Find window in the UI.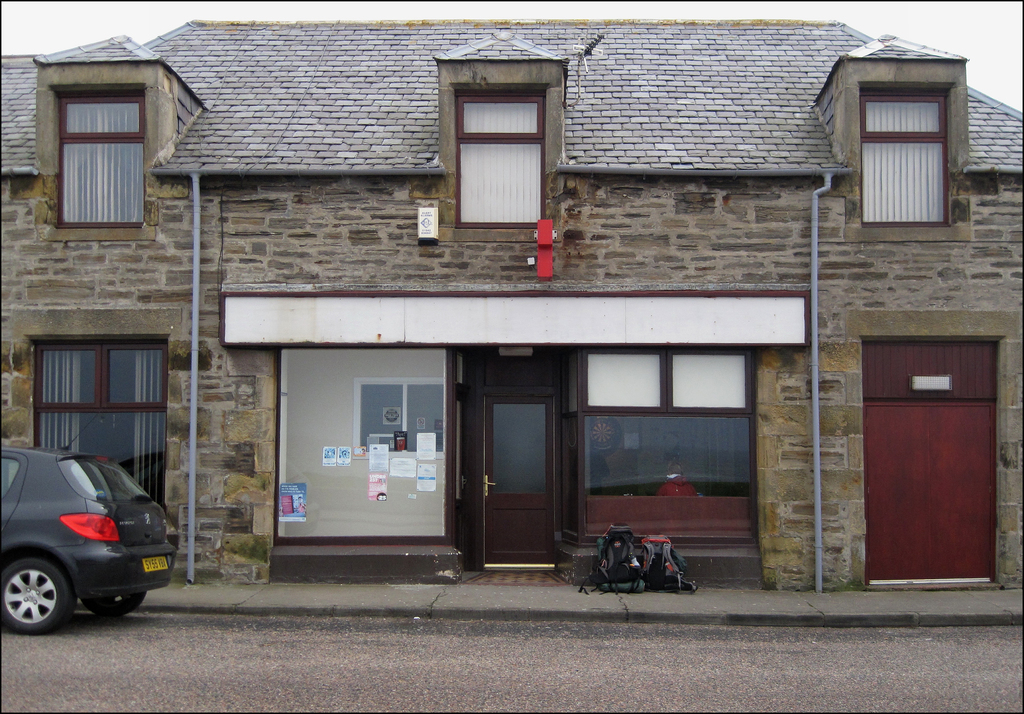
UI element at box=[456, 90, 545, 225].
